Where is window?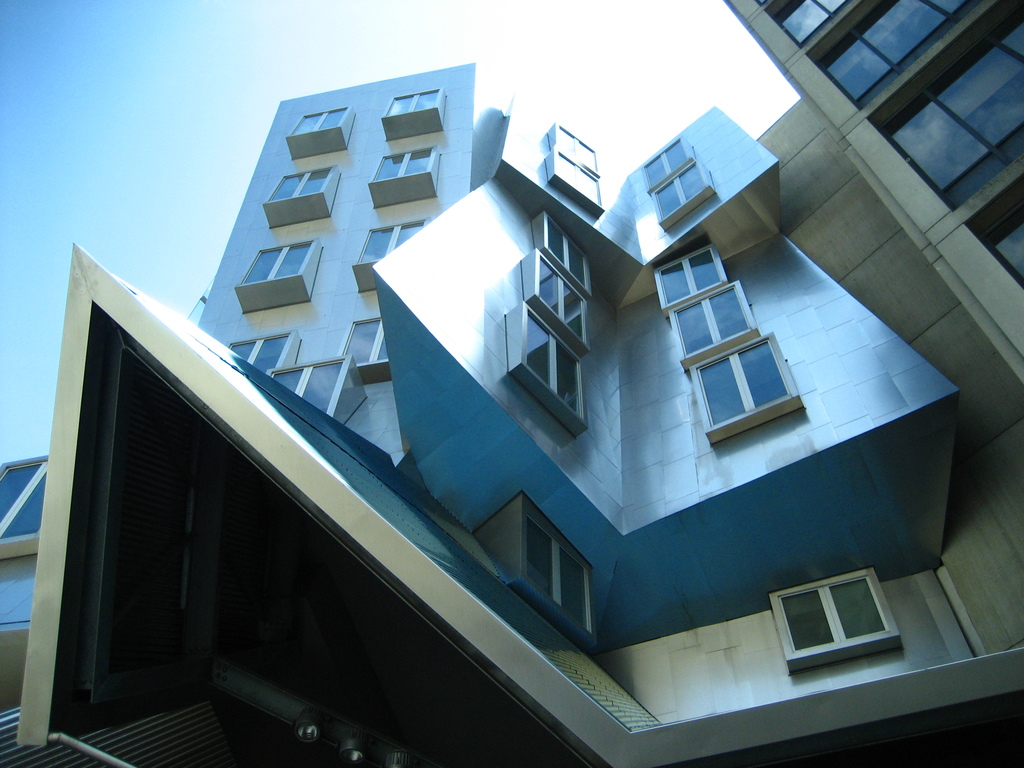
region(665, 279, 759, 373).
